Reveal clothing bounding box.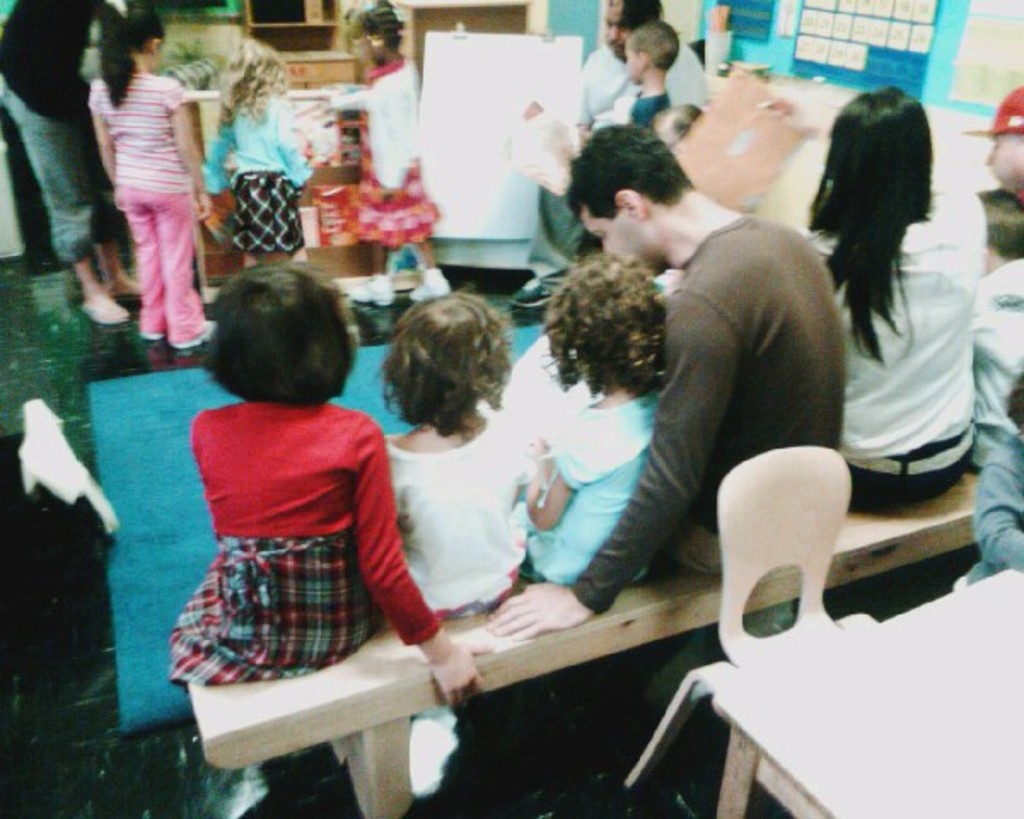
Revealed: <bbox>621, 201, 867, 604</bbox>.
